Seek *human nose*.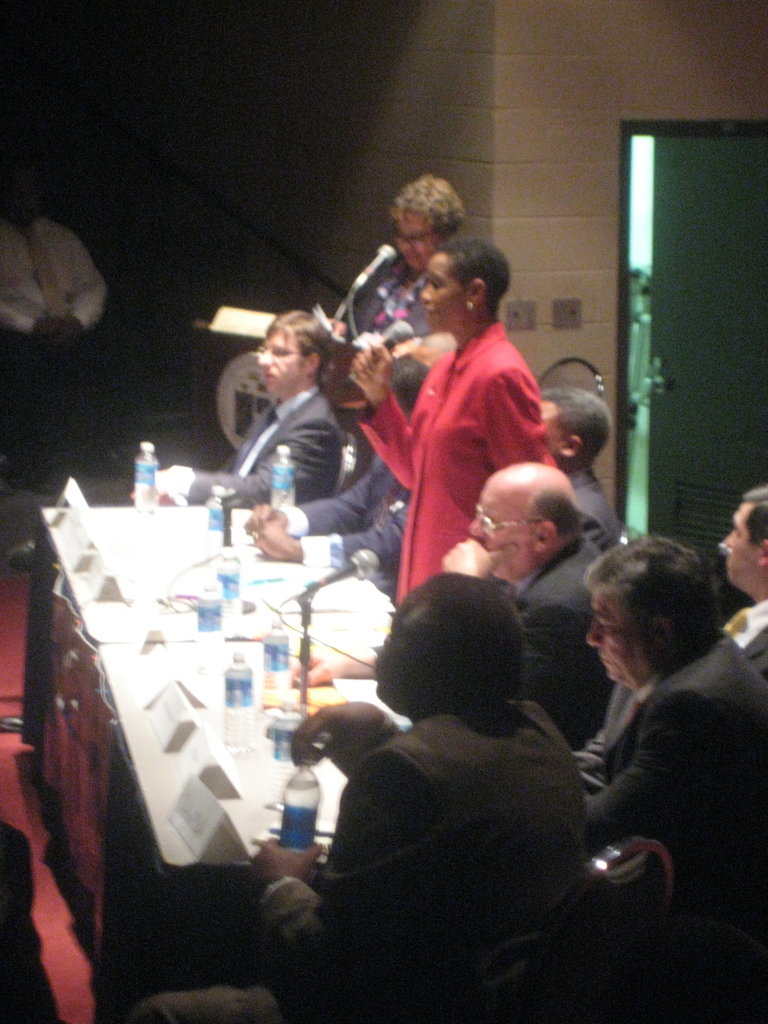
rect(584, 620, 604, 648).
